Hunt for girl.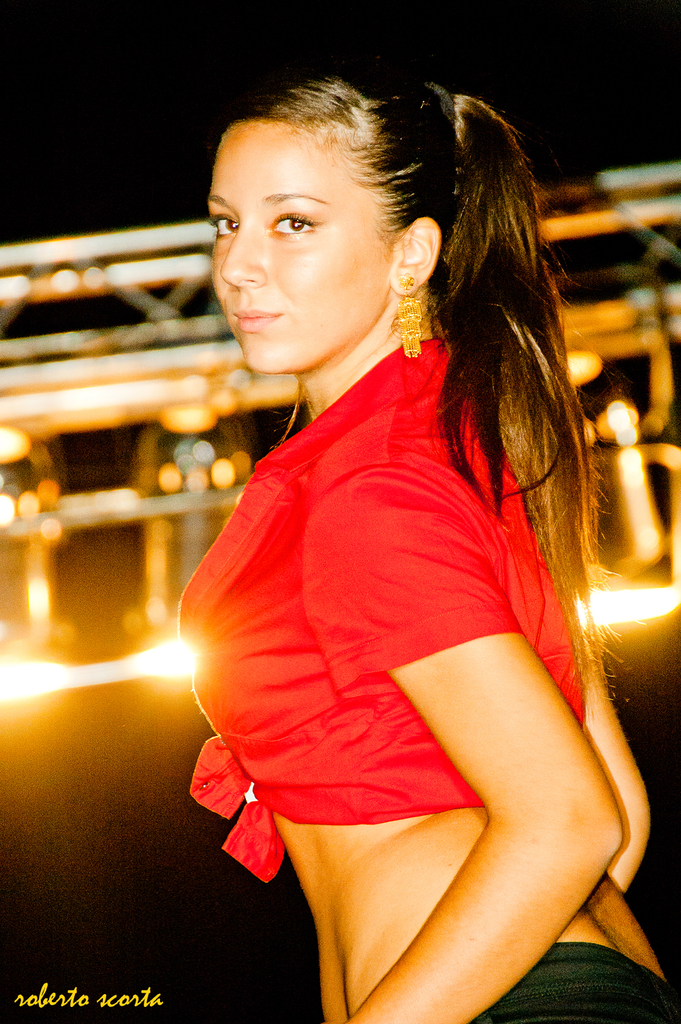
Hunted down at rect(174, 57, 680, 1023).
